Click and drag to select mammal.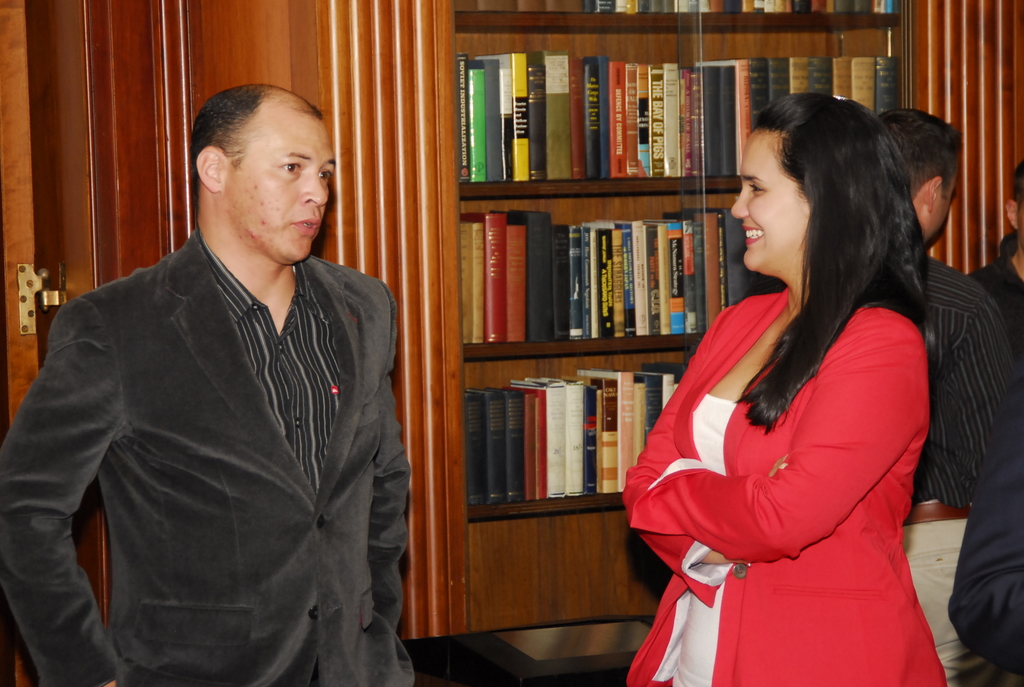
Selection: (x1=616, y1=111, x2=964, y2=649).
